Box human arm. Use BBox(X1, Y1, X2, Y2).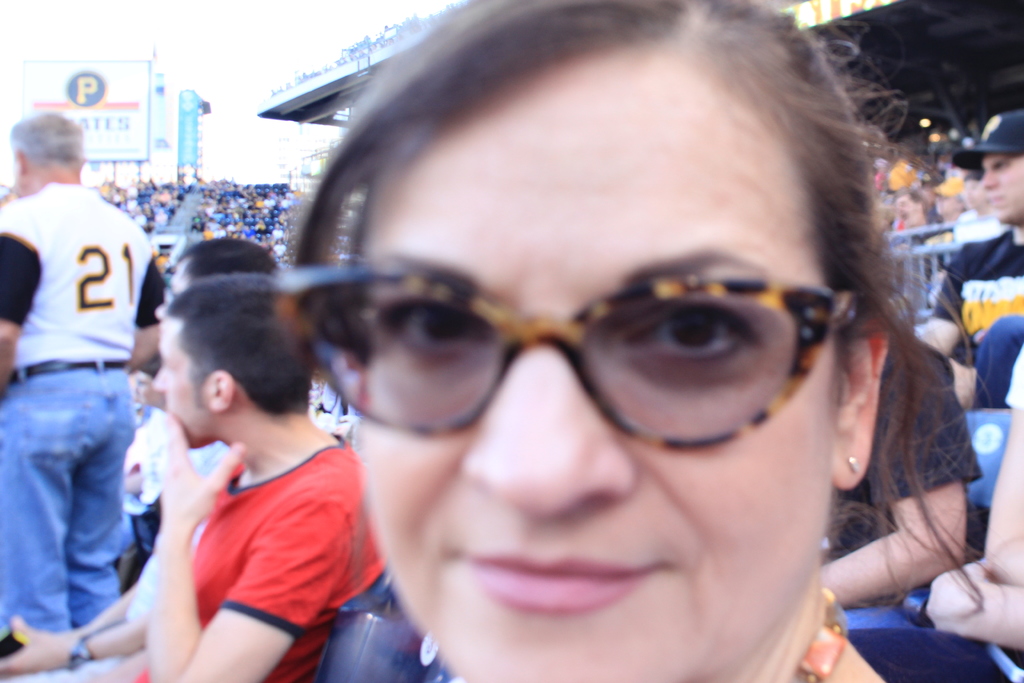
BBox(0, 616, 139, 677).
